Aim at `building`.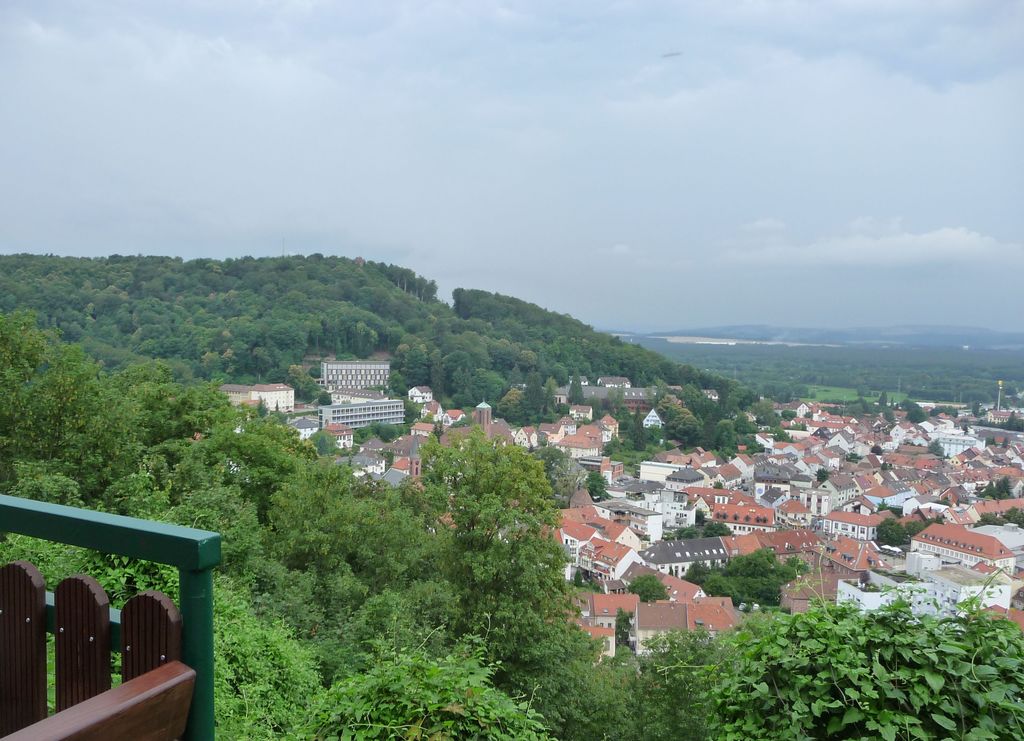
Aimed at select_region(222, 382, 298, 412).
